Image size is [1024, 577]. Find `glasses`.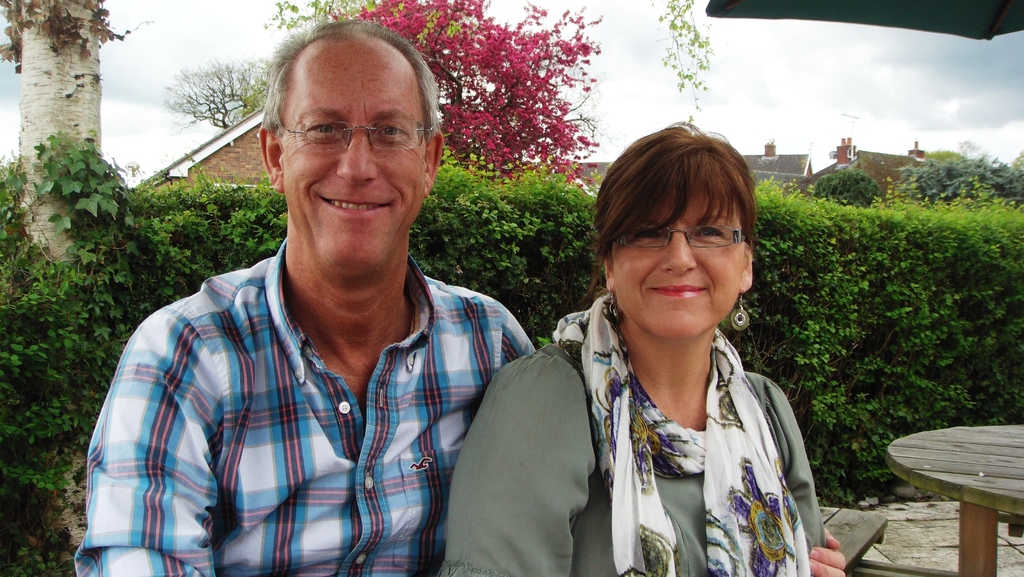
detection(278, 118, 438, 151).
